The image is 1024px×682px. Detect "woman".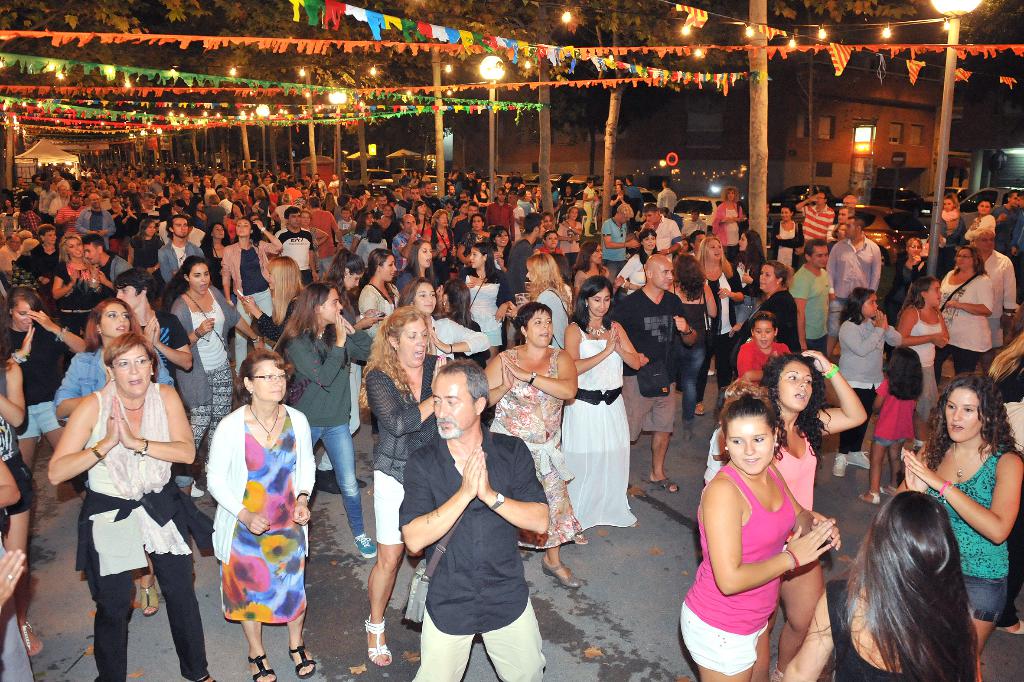
Detection: [201, 351, 324, 679].
